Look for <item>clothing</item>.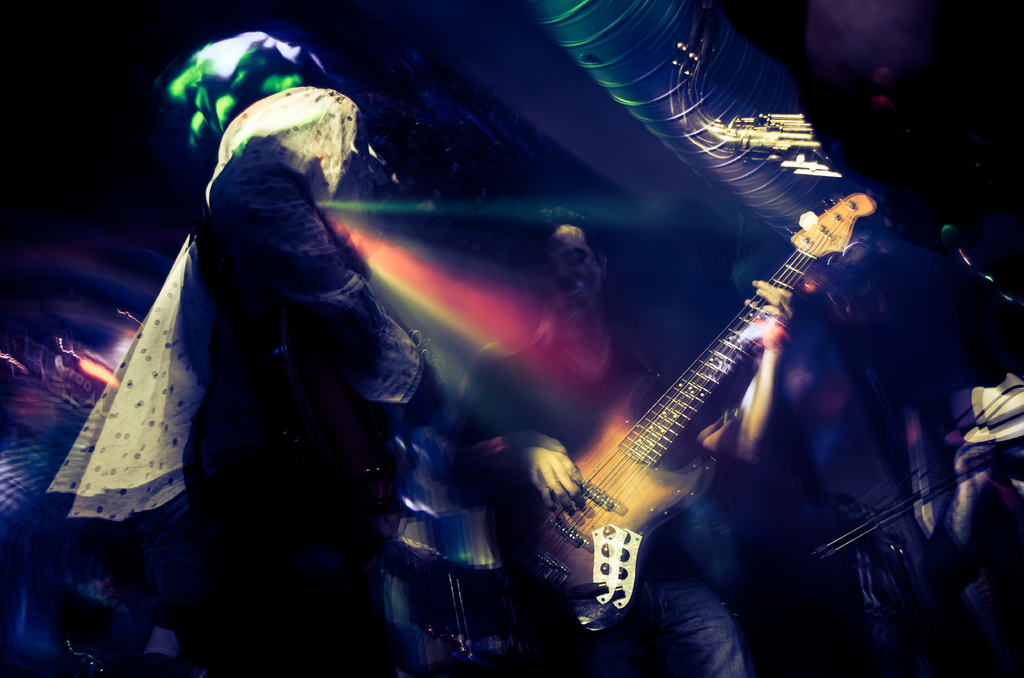
Found: (147,26,406,674).
